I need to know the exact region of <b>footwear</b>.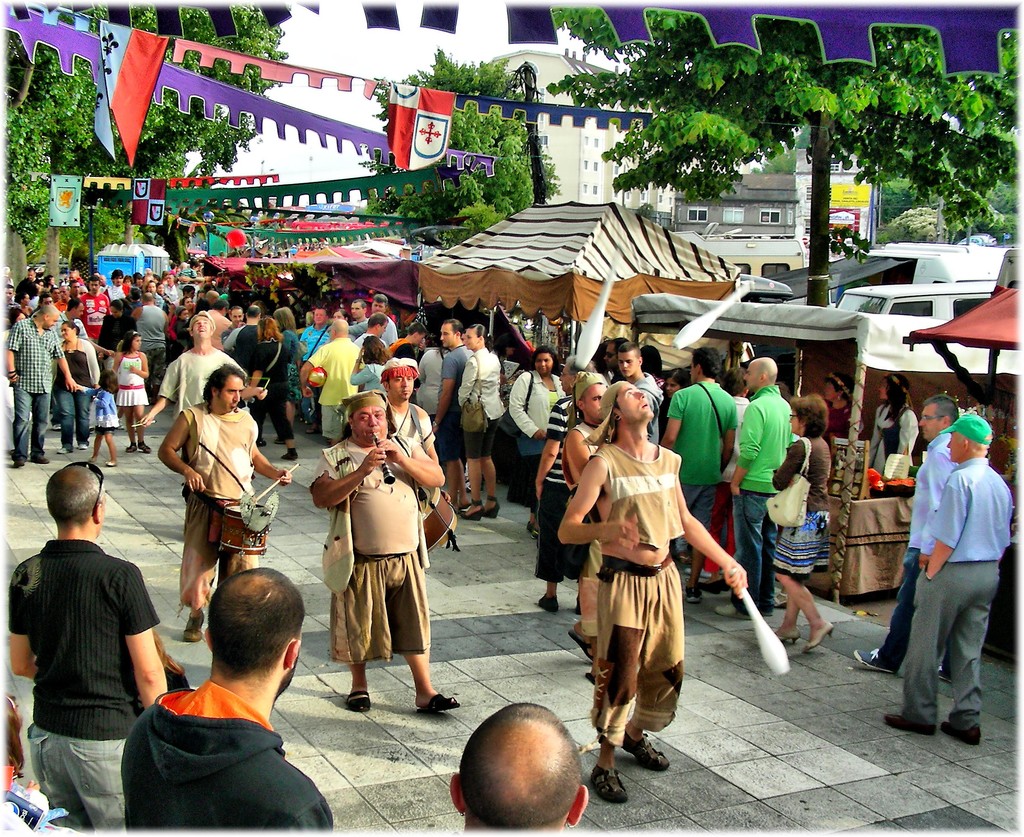
Region: select_region(10, 456, 24, 468).
